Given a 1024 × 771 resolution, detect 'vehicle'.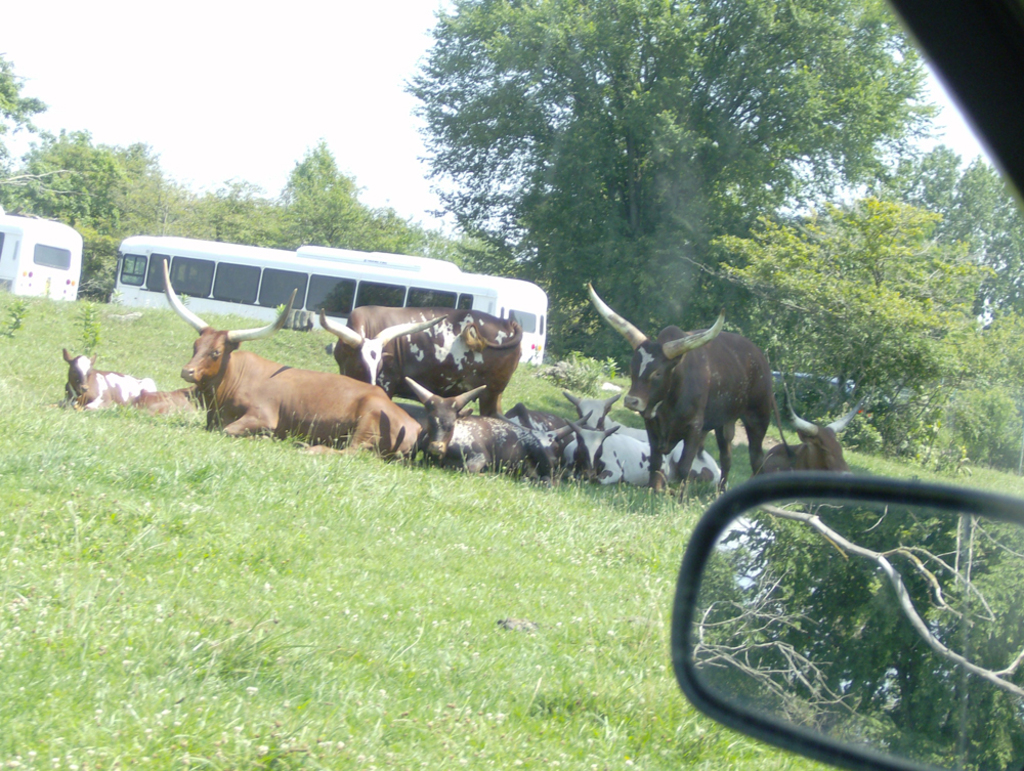
bbox=(6, 204, 78, 296).
